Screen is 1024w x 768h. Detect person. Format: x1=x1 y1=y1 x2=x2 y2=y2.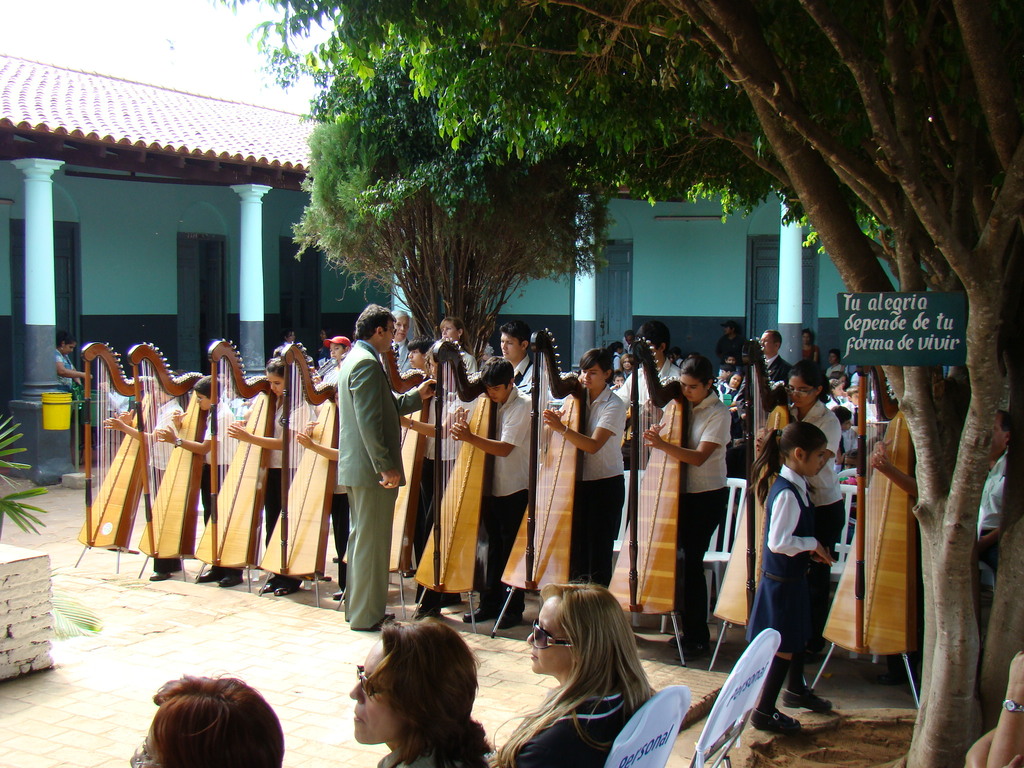
x1=744 y1=424 x2=833 y2=740.
